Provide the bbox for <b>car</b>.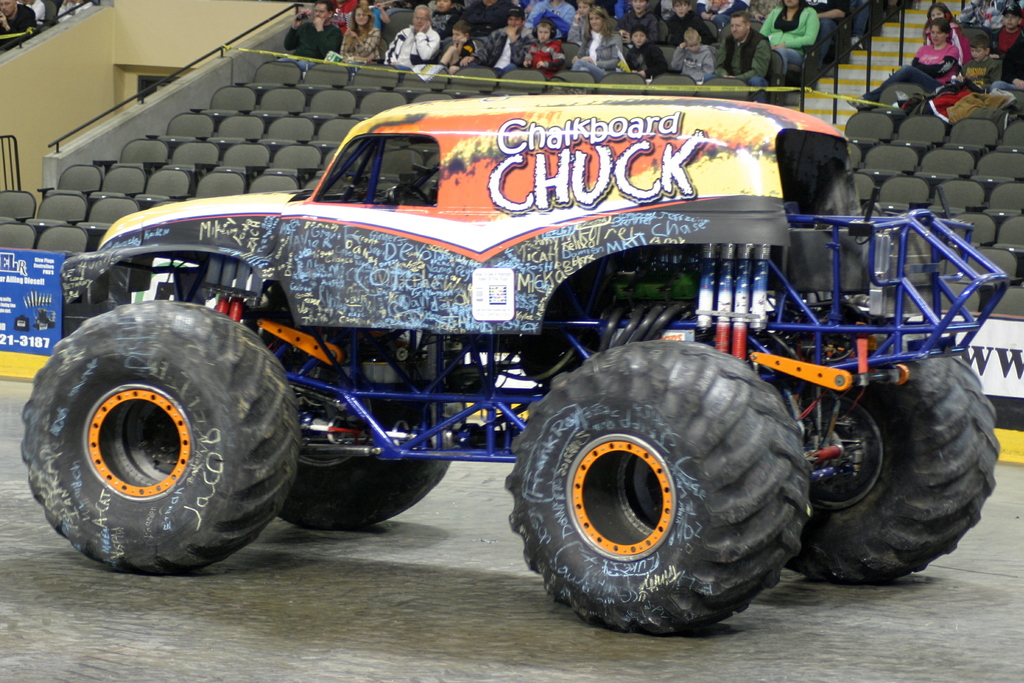
(left=13, top=78, right=991, bottom=606).
